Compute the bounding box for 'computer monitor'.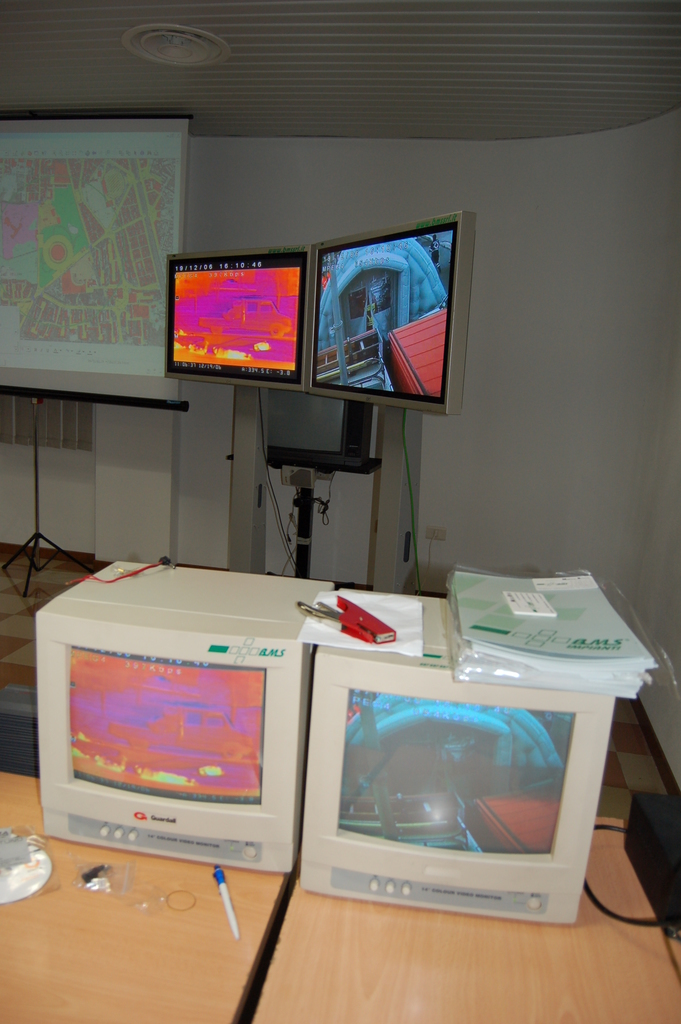
(297,586,618,928).
